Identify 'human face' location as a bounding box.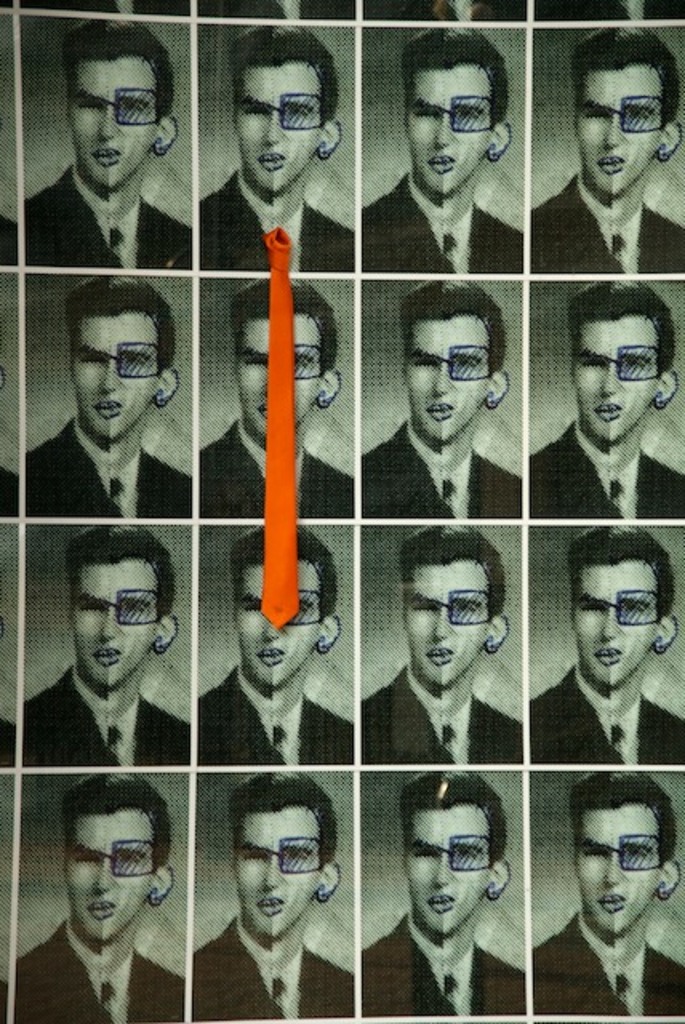
select_region(400, 323, 493, 446).
